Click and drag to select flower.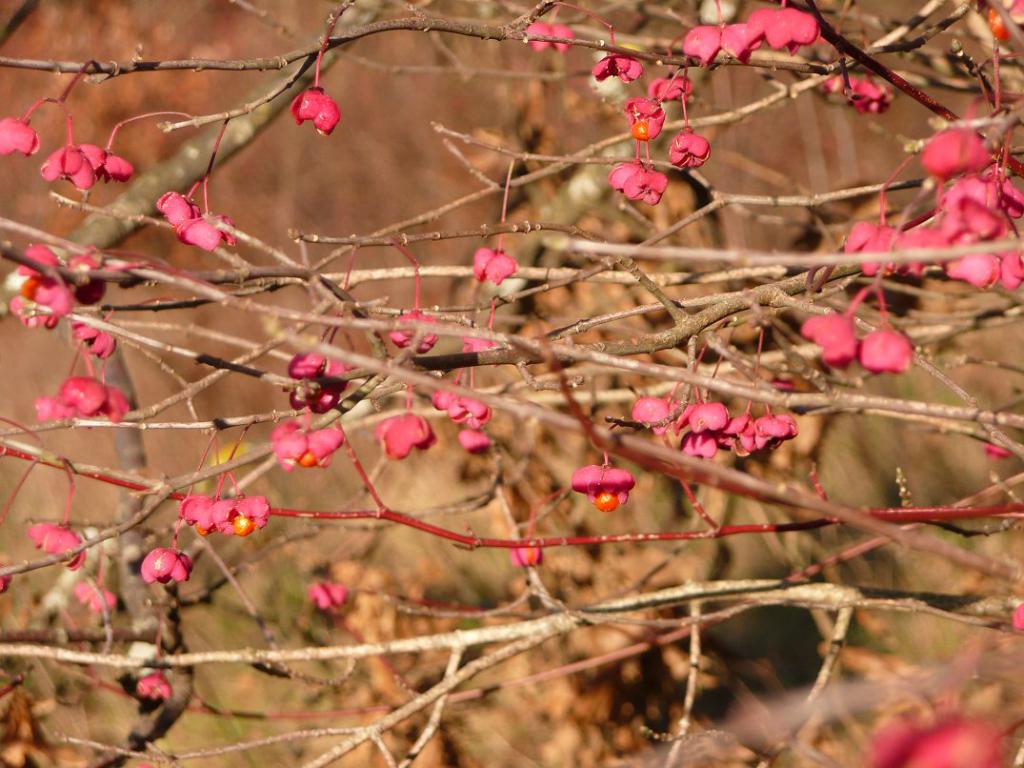
Selection: box(625, 169, 670, 210).
